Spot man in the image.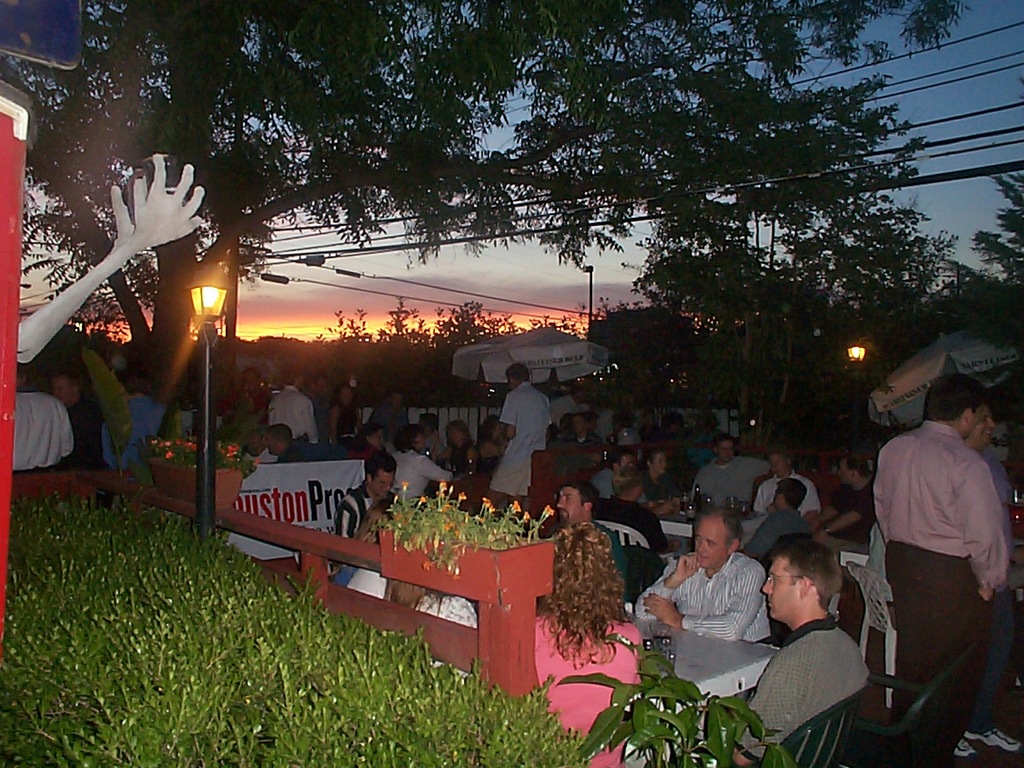
man found at x1=687 y1=443 x2=772 y2=510.
